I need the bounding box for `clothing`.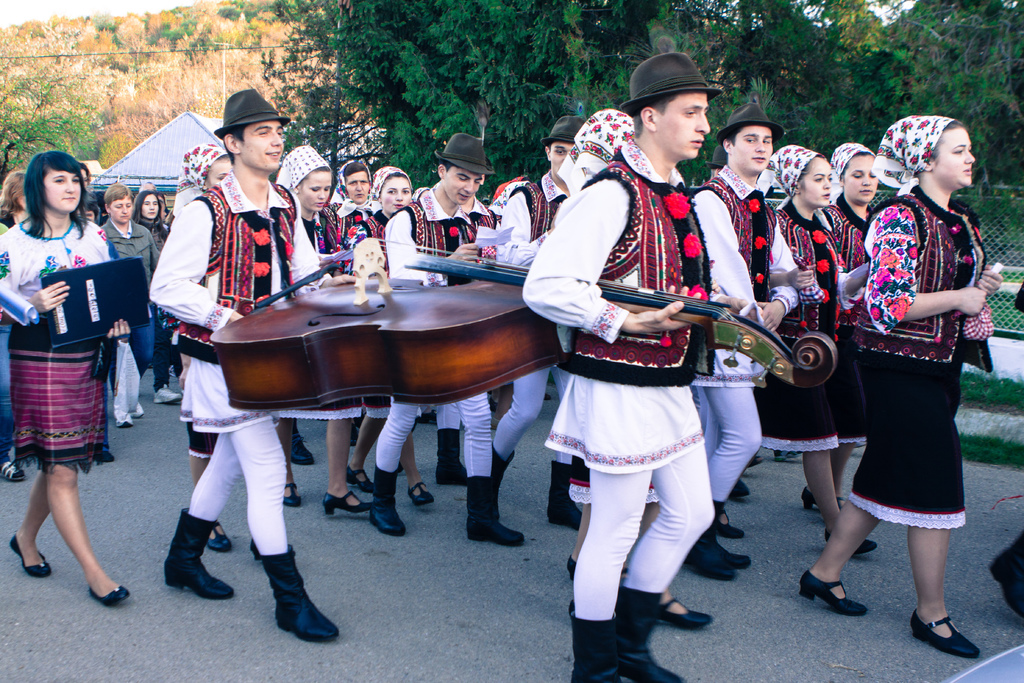
Here it is: (522,140,718,619).
